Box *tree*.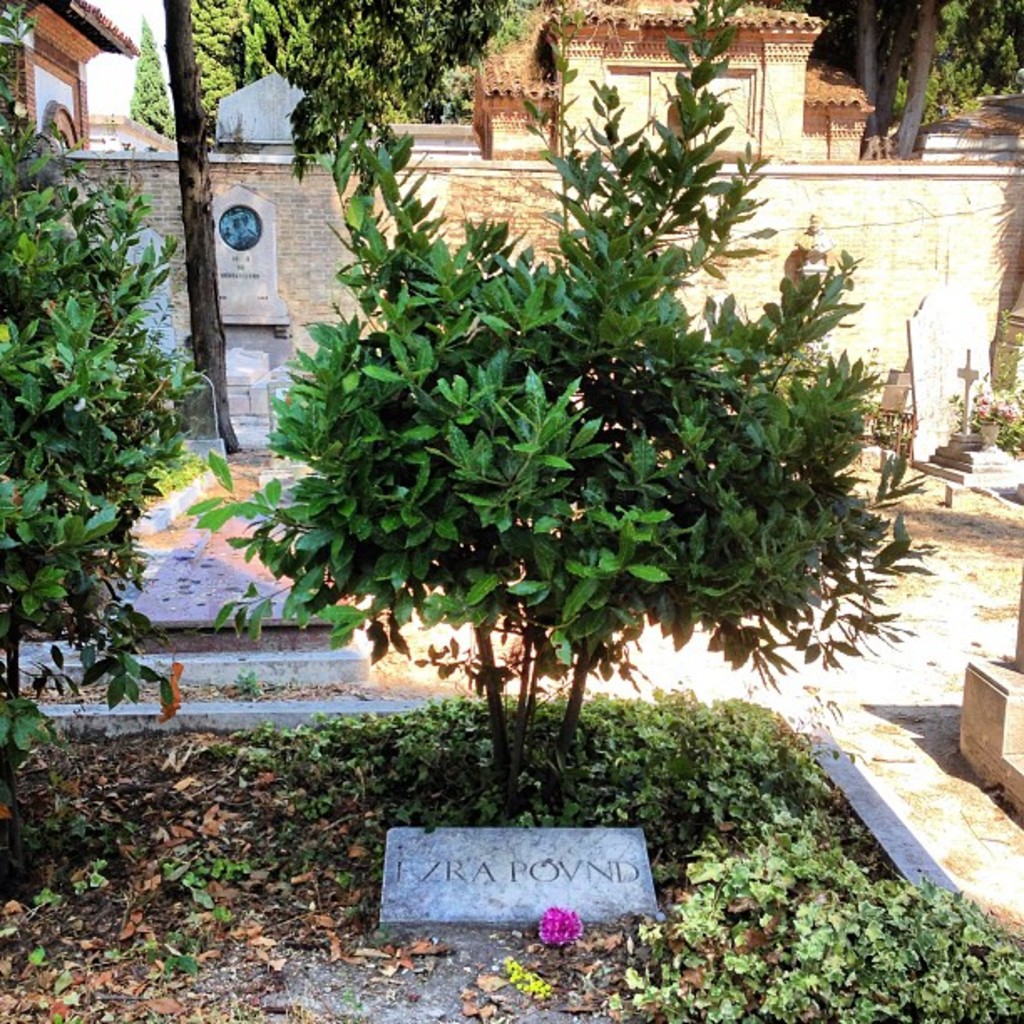
x1=243, y1=0, x2=514, y2=137.
